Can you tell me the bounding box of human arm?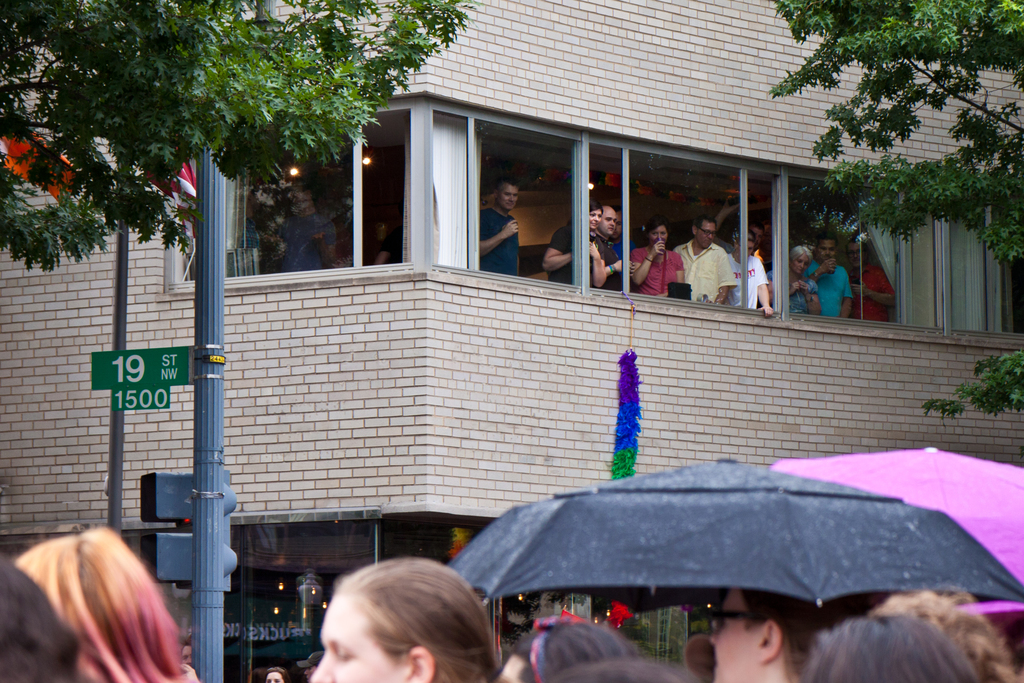
Rect(839, 267, 854, 318).
